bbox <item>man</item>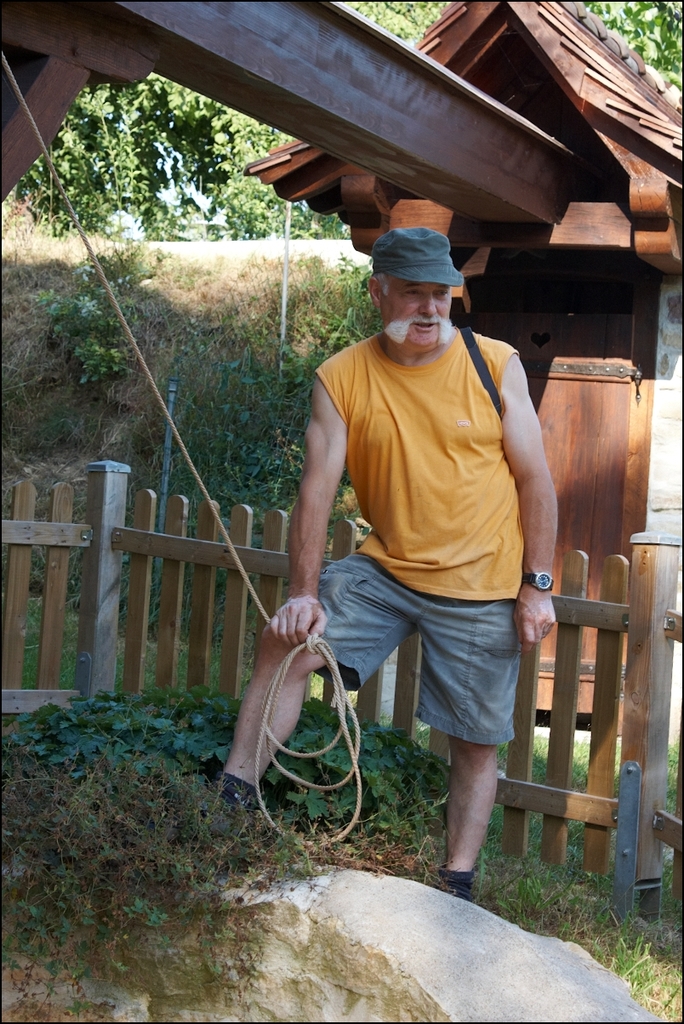
248, 190, 575, 896
